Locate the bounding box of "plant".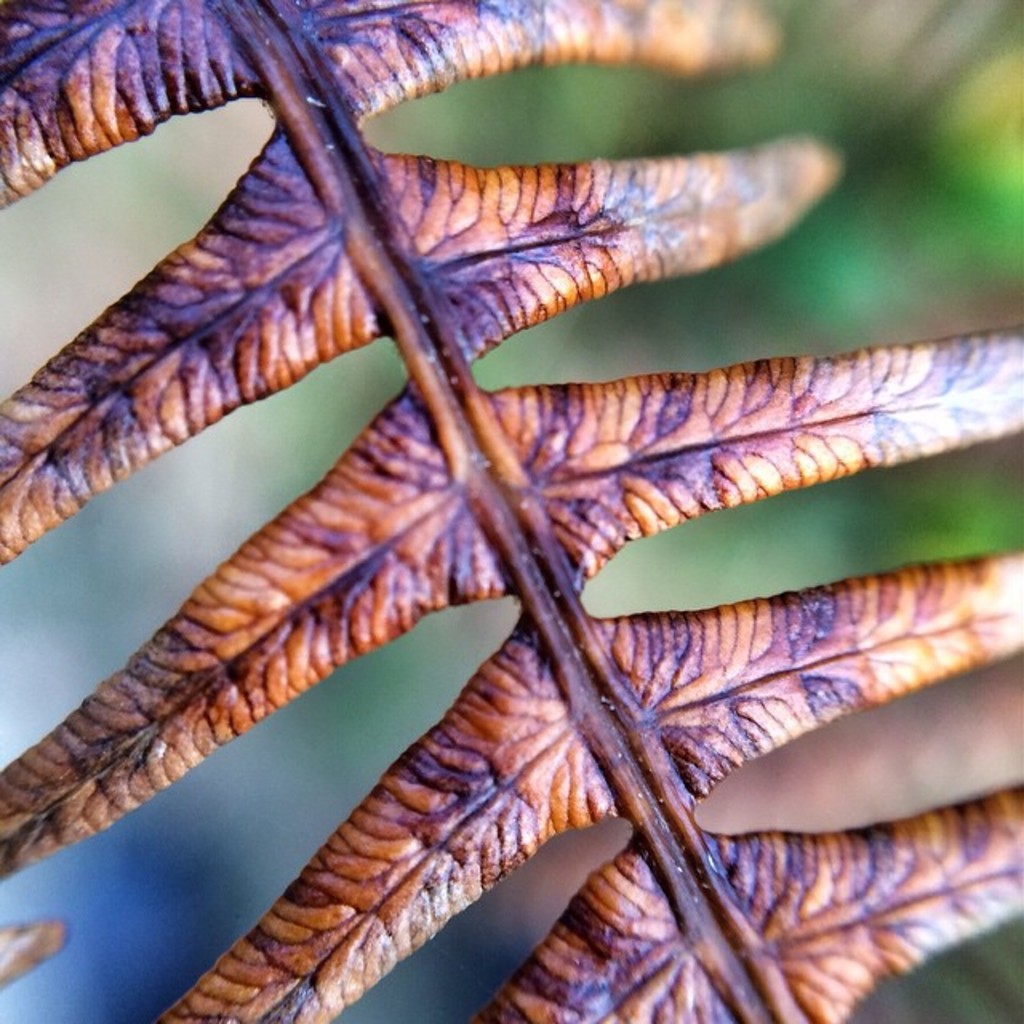
Bounding box: [left=0, top=0, right=1019, bottom=1022].
